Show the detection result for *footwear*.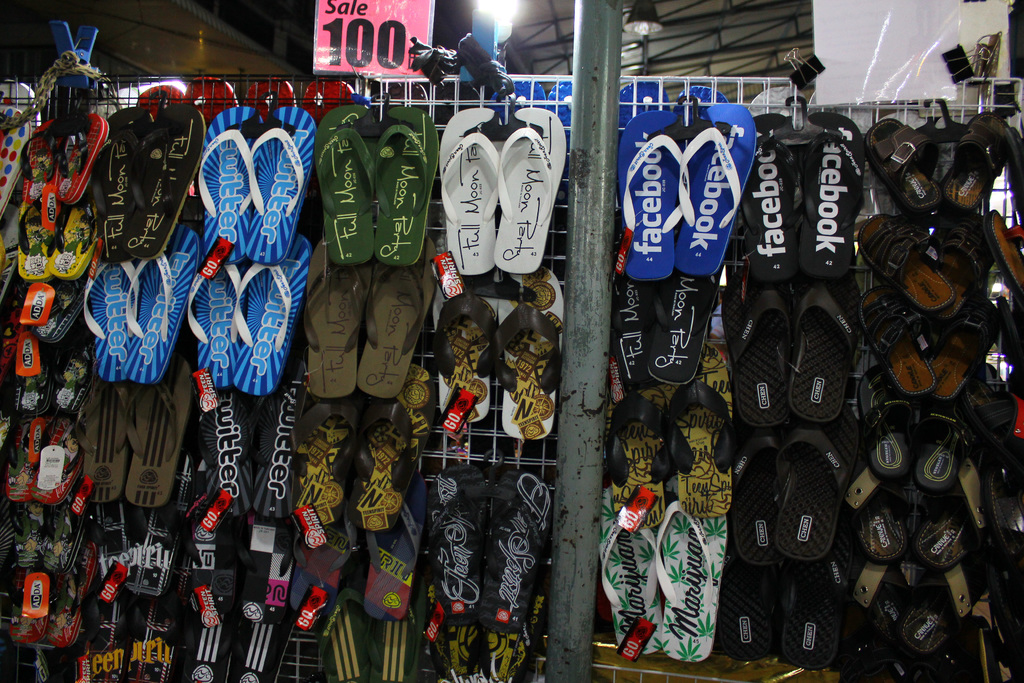
769/268/878/445.
